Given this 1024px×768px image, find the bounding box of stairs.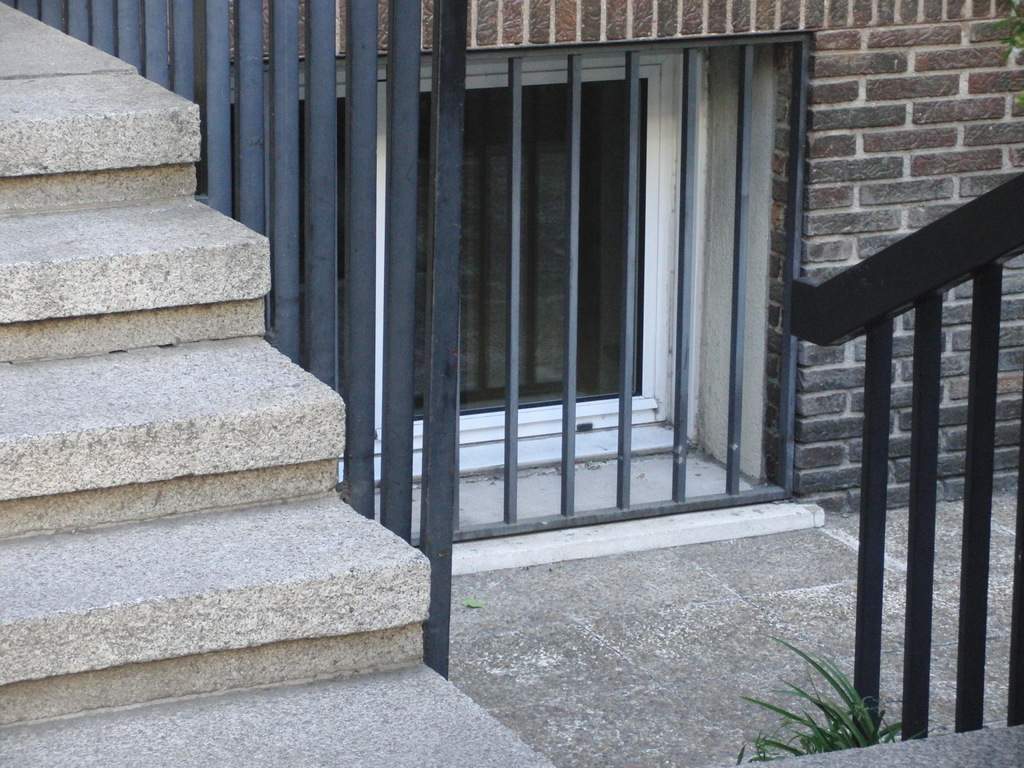
0 104 555 767.
